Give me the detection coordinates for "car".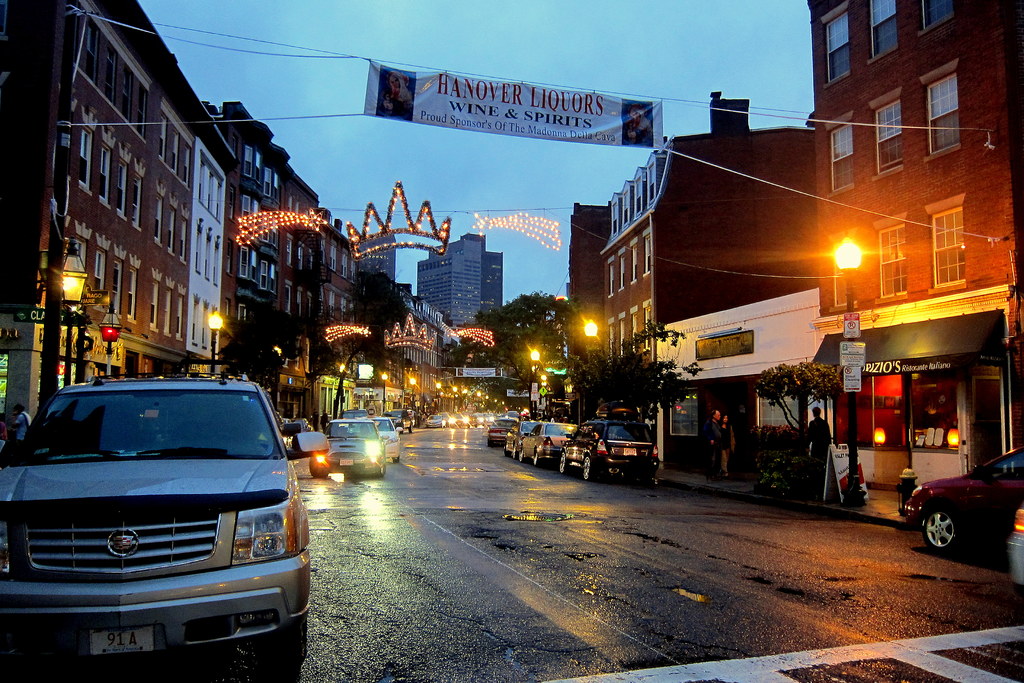
{"left": 0, "top": 375, "right": 314, "bottom": 667}.
